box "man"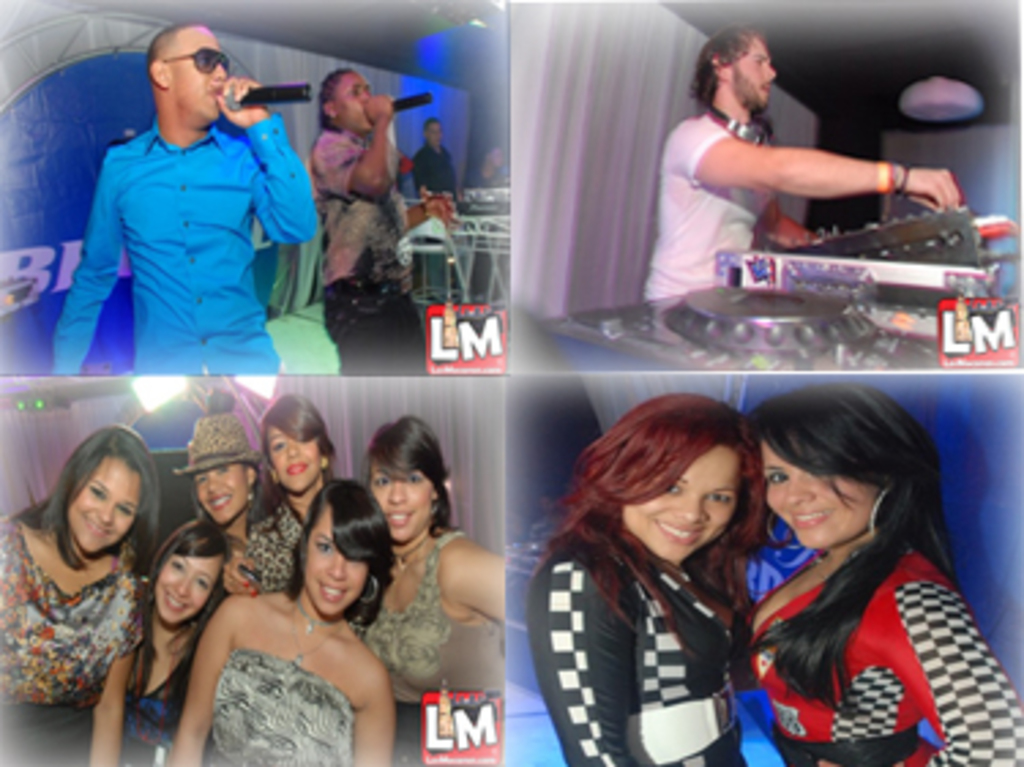
detection(49, 19, 322, 374)
